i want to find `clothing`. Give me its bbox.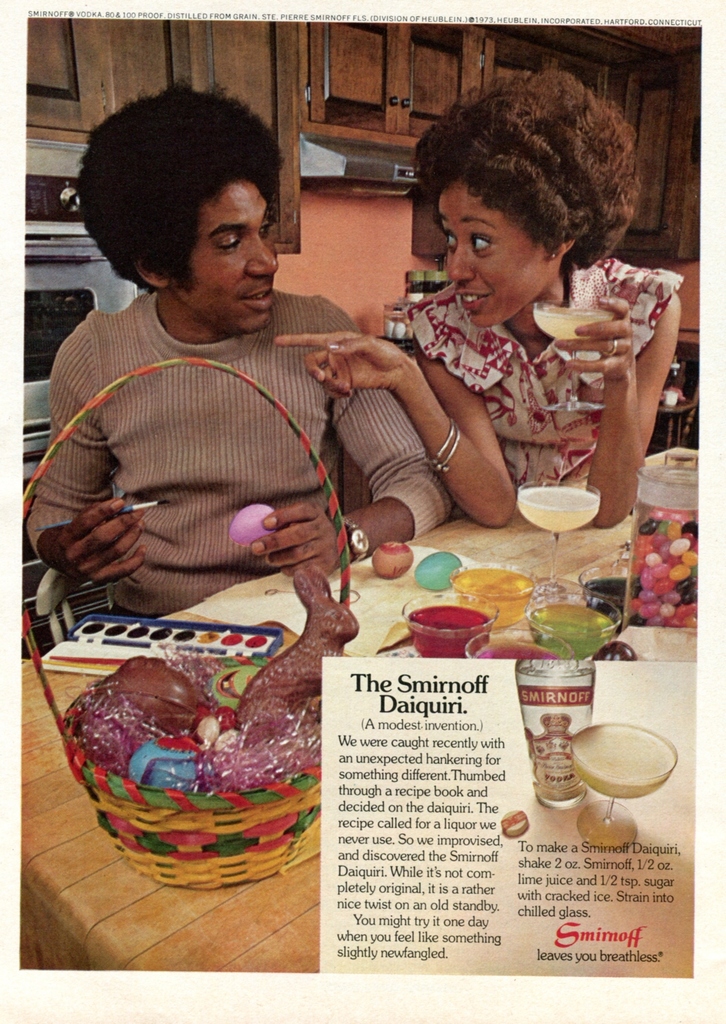
bbox(41, 298, 388, 639).
